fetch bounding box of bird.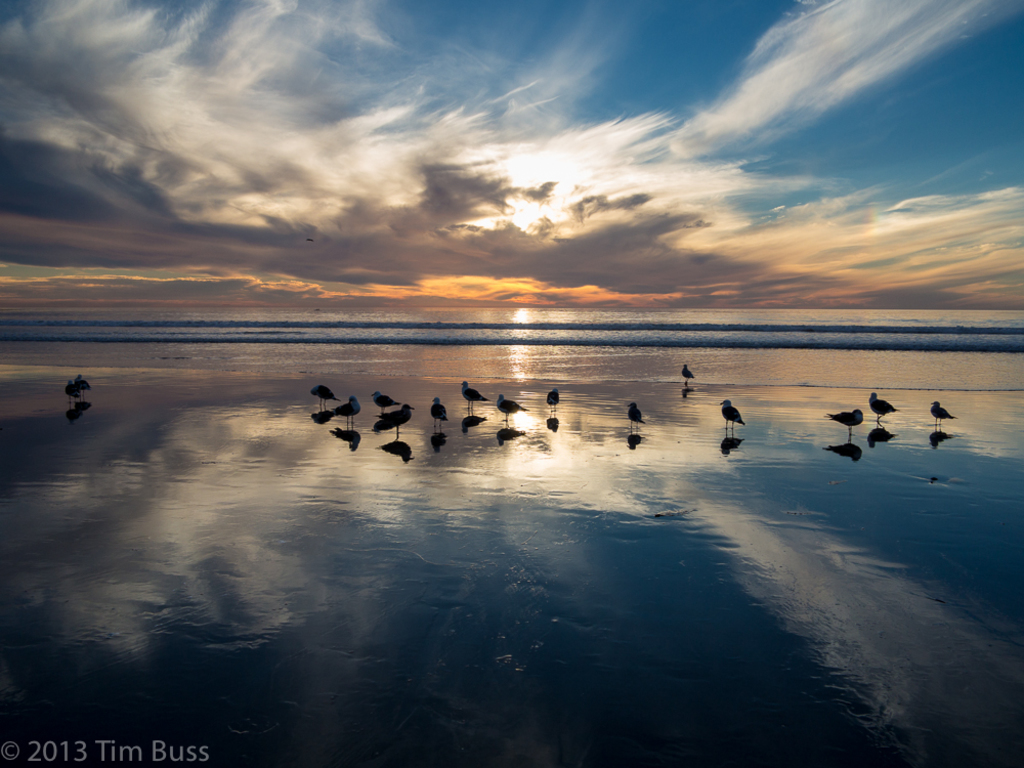
Bbox: [left=68, top=378, right=79, bottom=406].
